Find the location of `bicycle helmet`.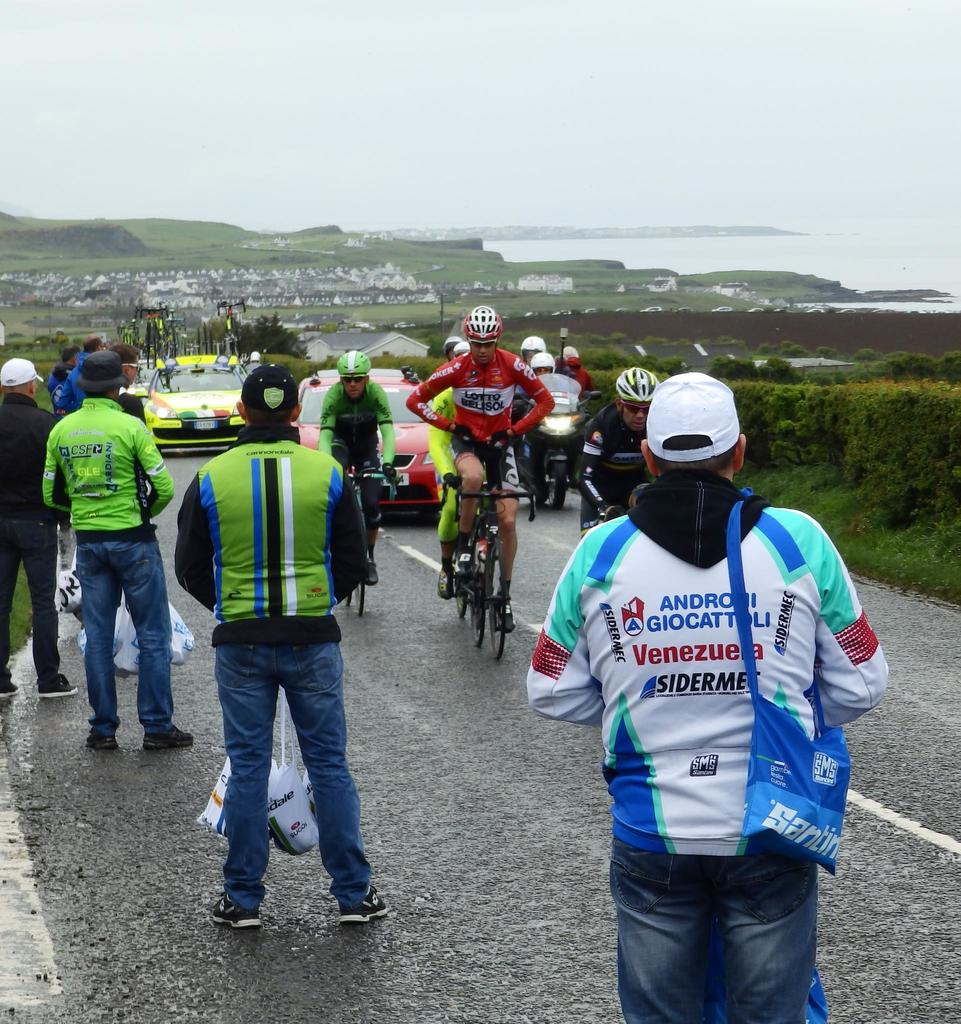
Location: (469,307,502,344).
